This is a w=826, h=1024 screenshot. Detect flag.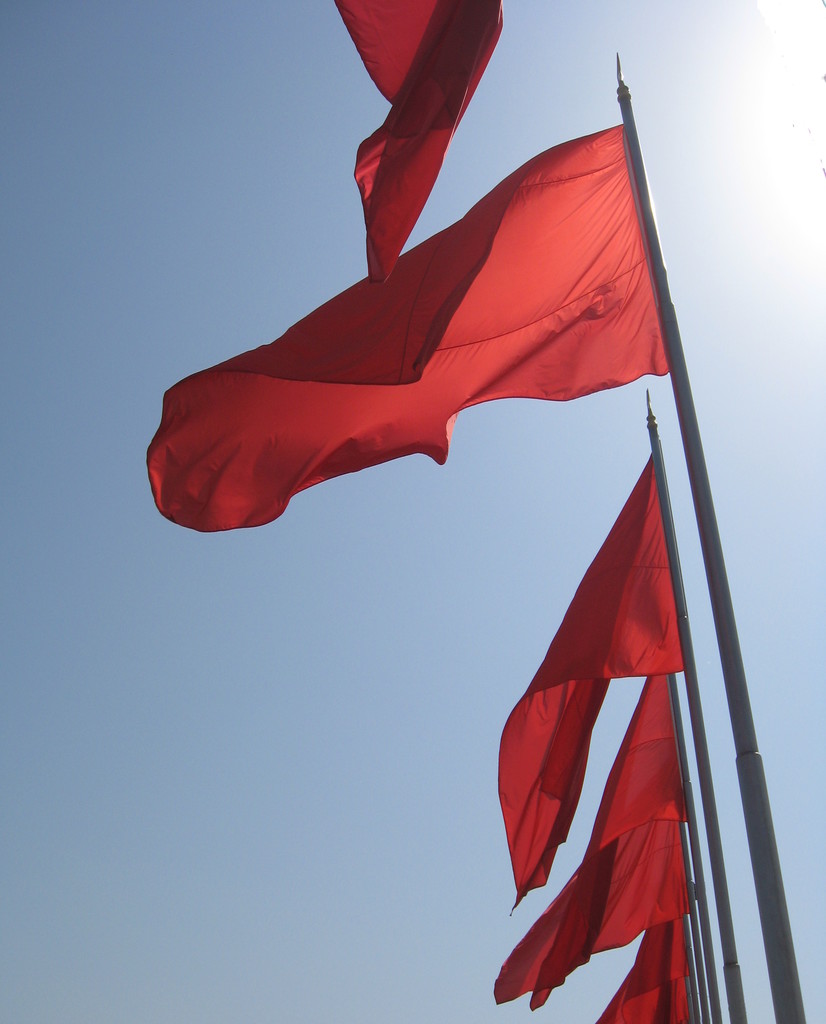
(497, 440, 683, 913).
